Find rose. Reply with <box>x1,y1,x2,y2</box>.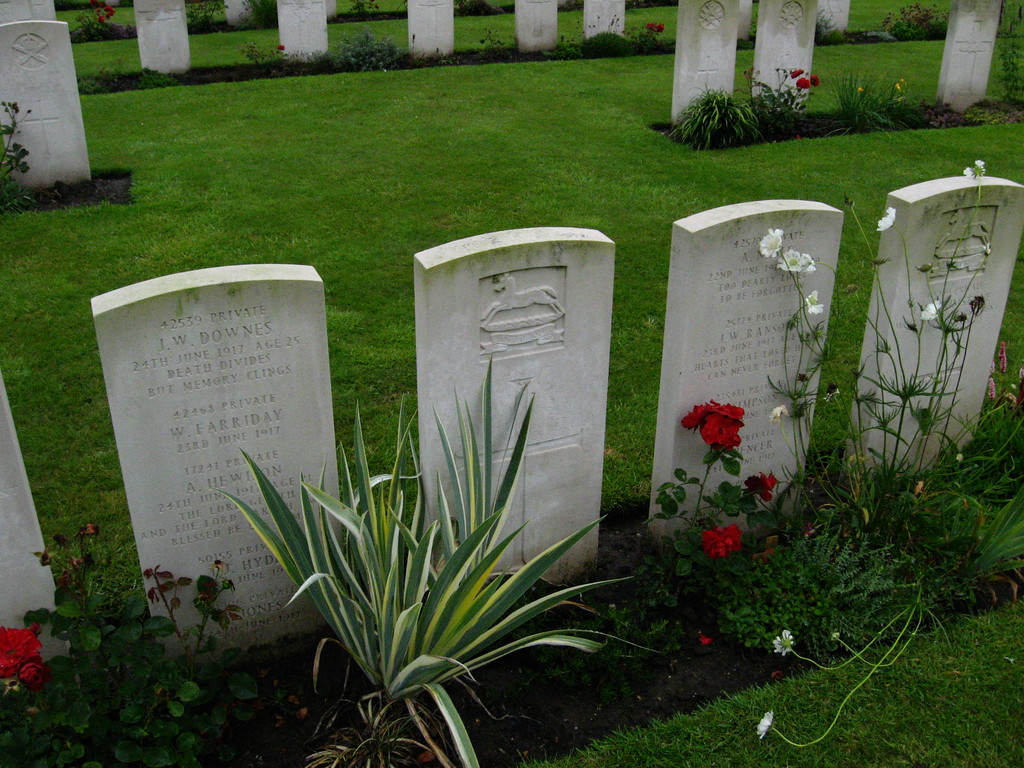
<box>684,402,708,429</box>.
